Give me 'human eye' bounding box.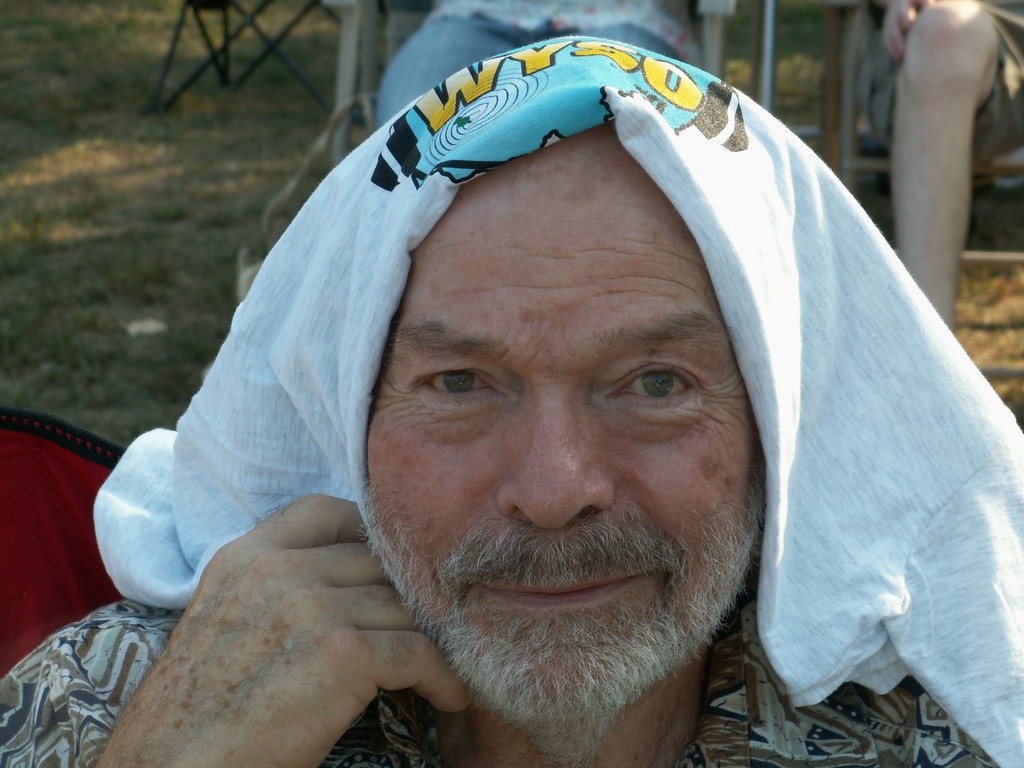
605/356/710/415.
